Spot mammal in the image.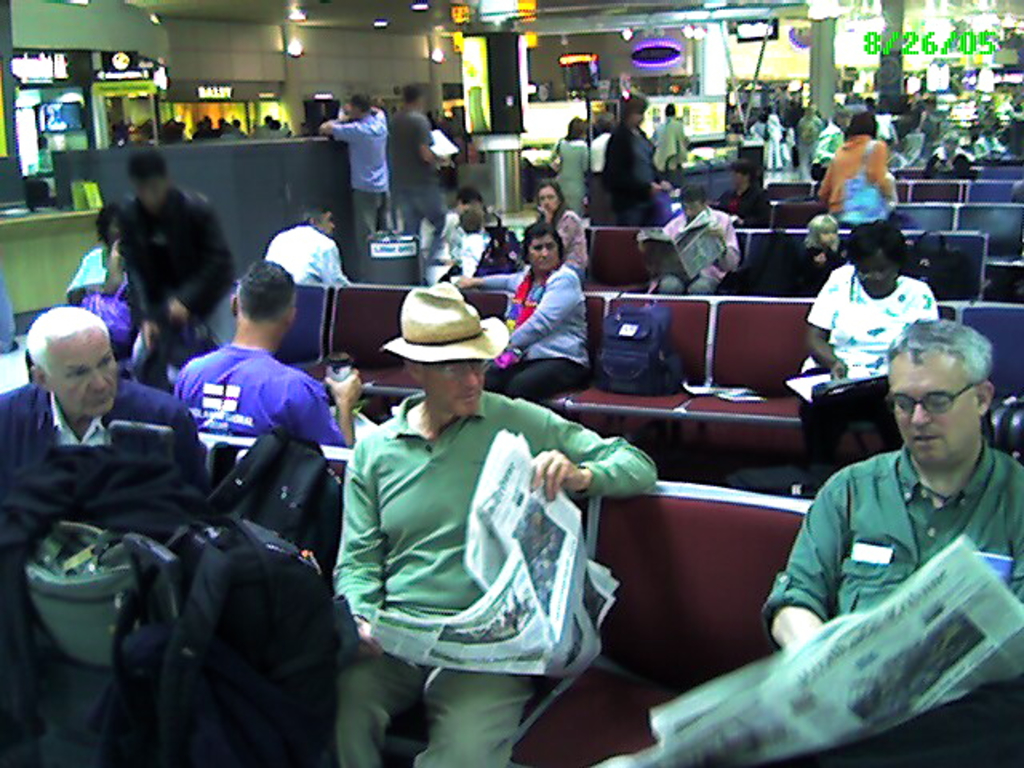
mammal found at bbox=(754, 310, 1022, 766).
